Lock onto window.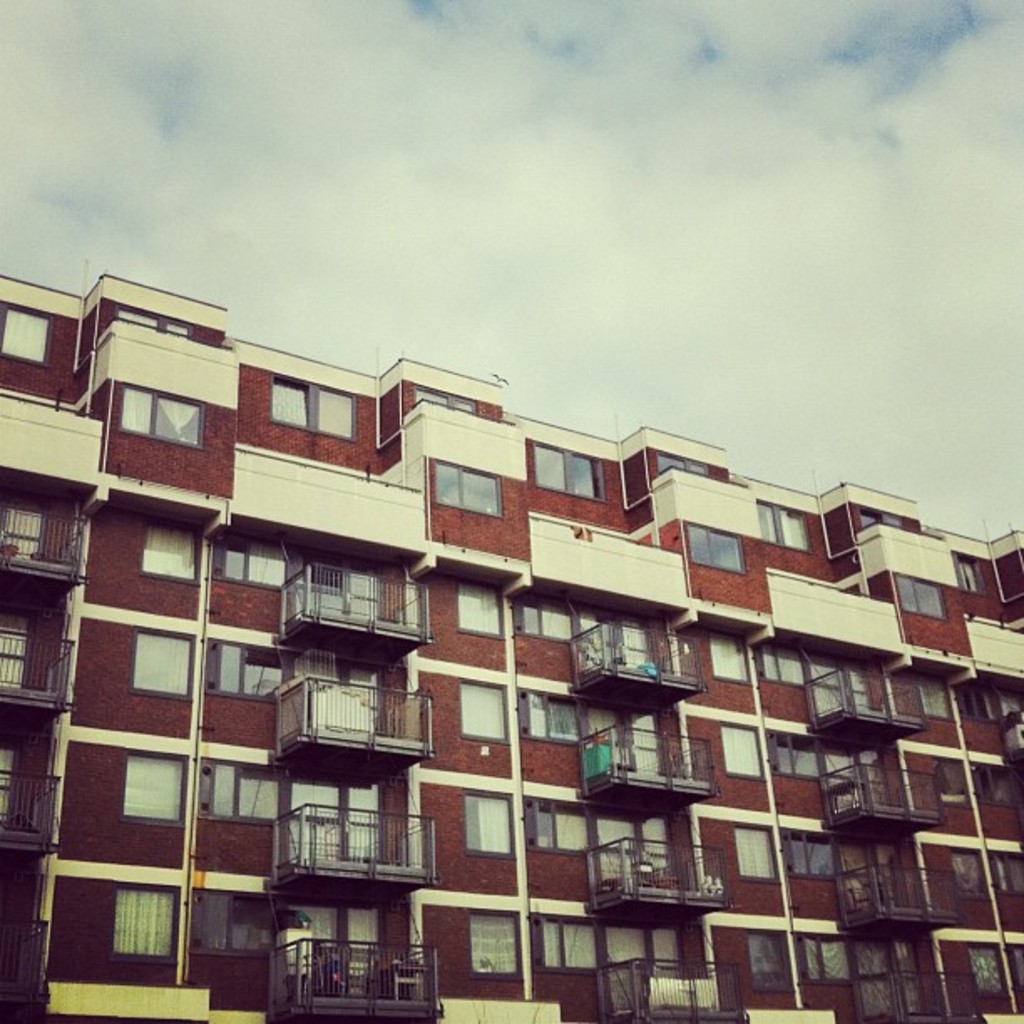
Locked: box=[462, 786, 514, 862].
